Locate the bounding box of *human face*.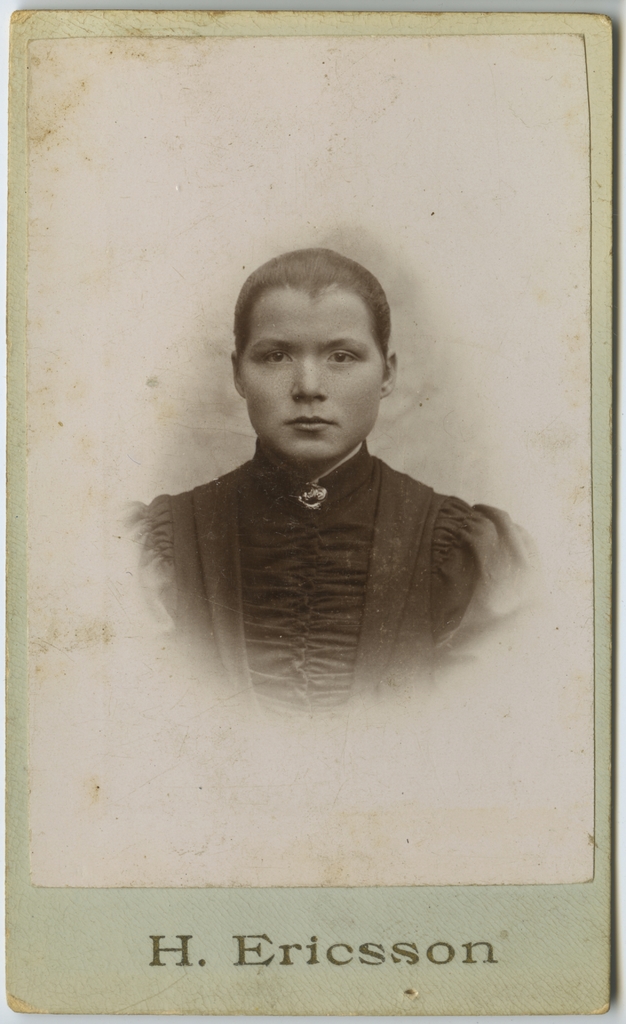
Bounding box: [x1=241, y1=290, x2=387, y2=460].
